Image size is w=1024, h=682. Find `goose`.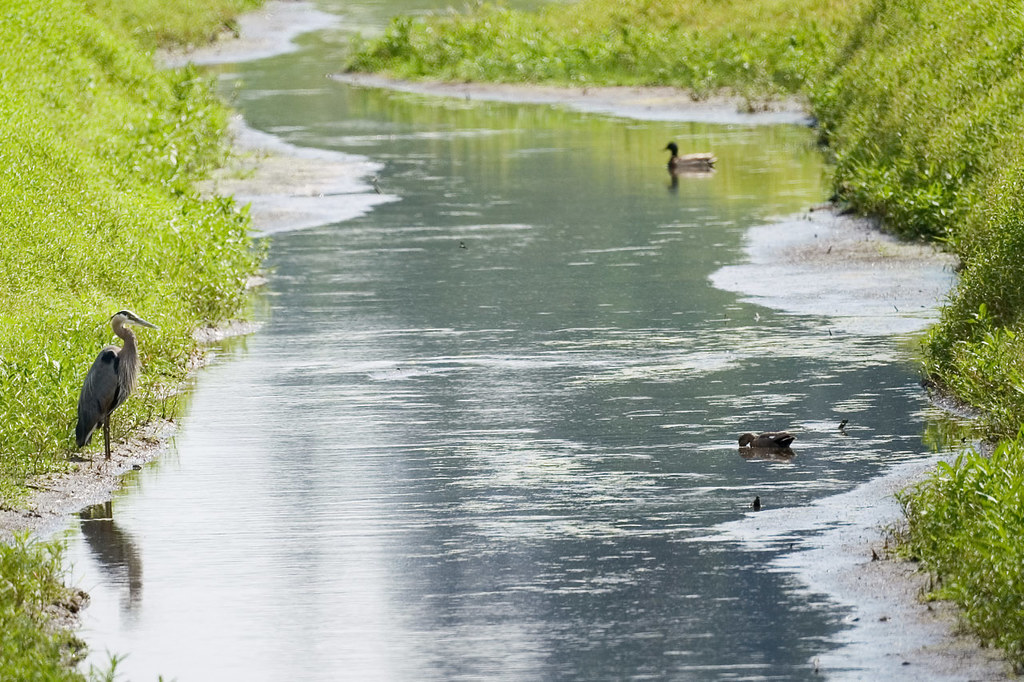
select_region(738, 429, 798, 452).
